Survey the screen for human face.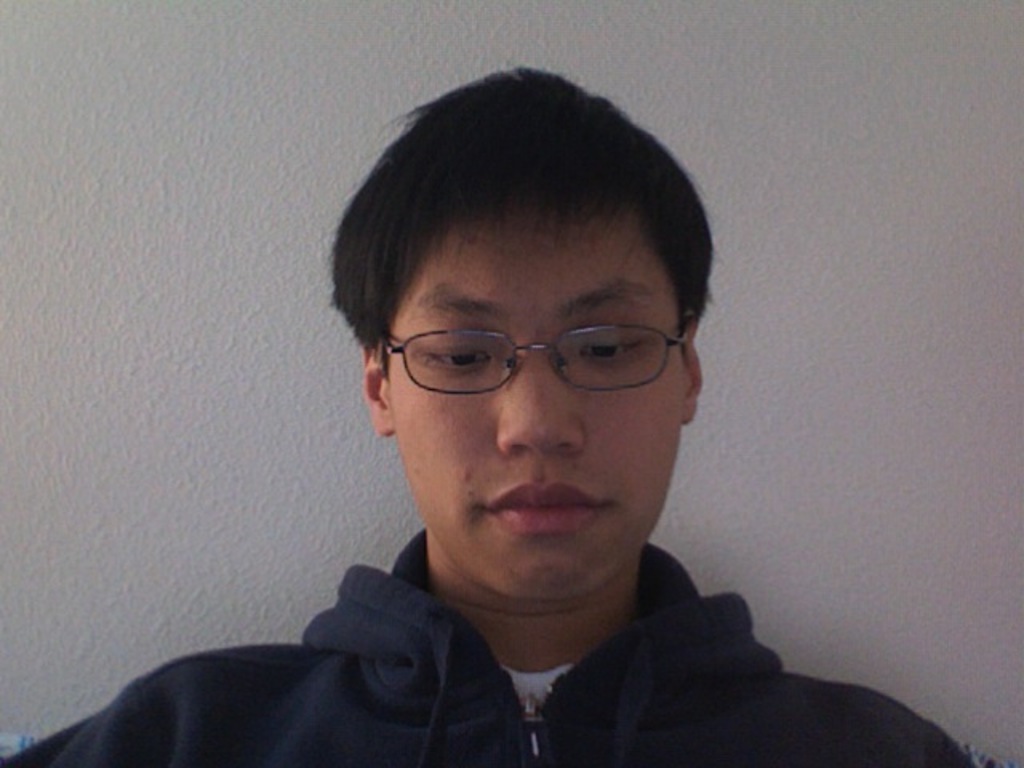
Survey found: <region>394, 194, 686, 600</region>.
